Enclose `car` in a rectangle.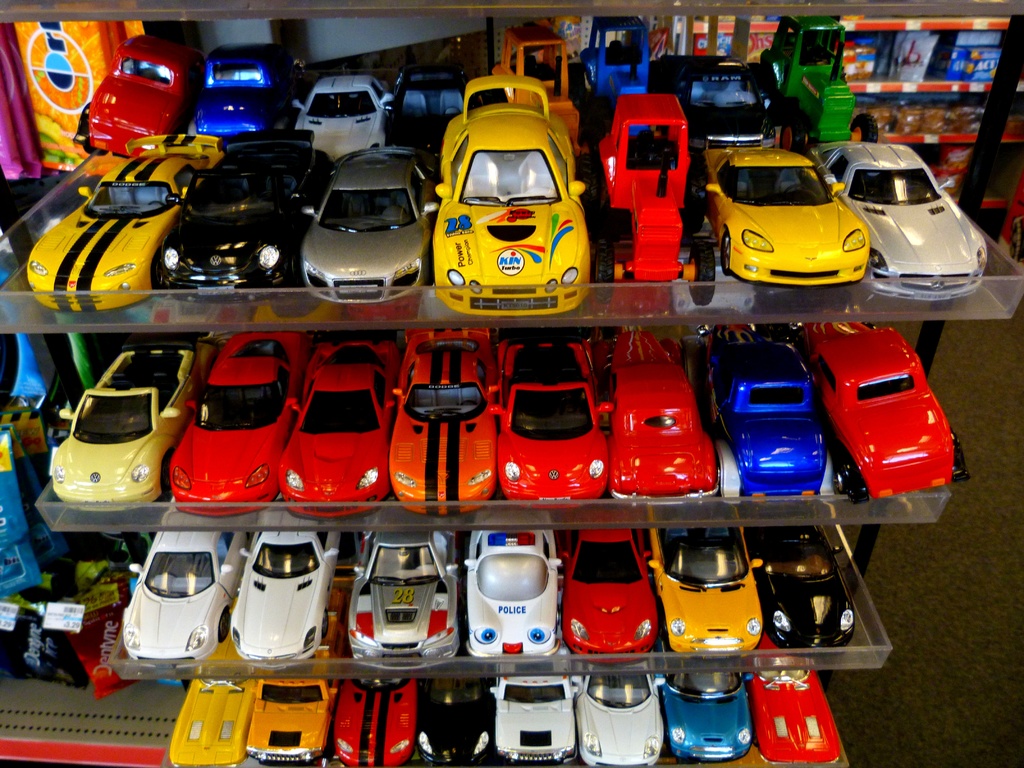
box=[488, 331, 614, 512].
